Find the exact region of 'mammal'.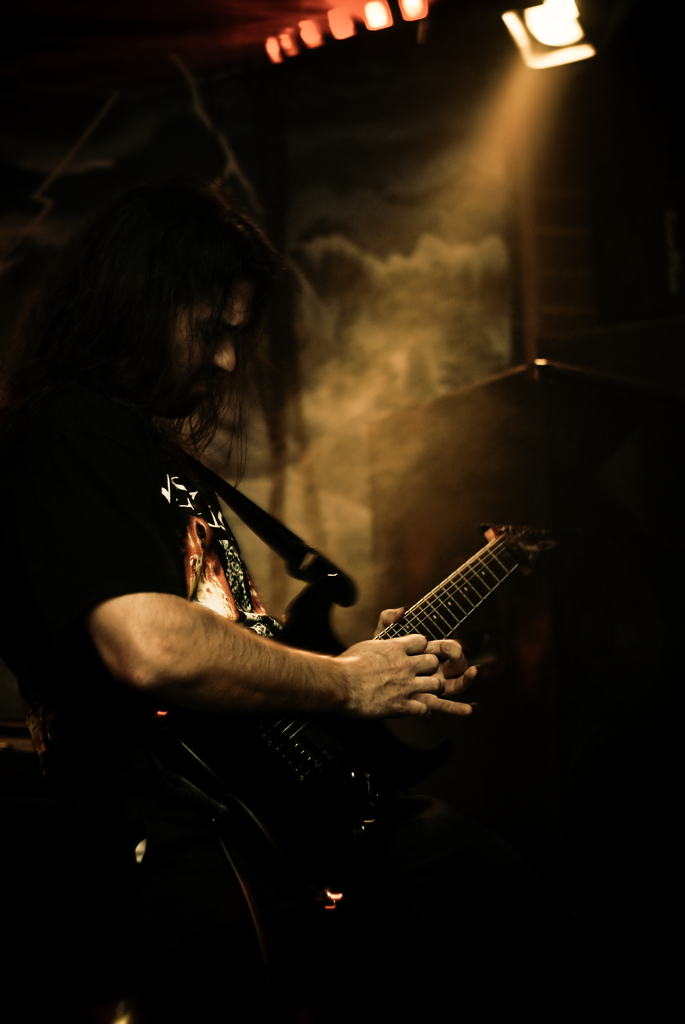
Exact region: Rect(3, 183, 490, 1023).
